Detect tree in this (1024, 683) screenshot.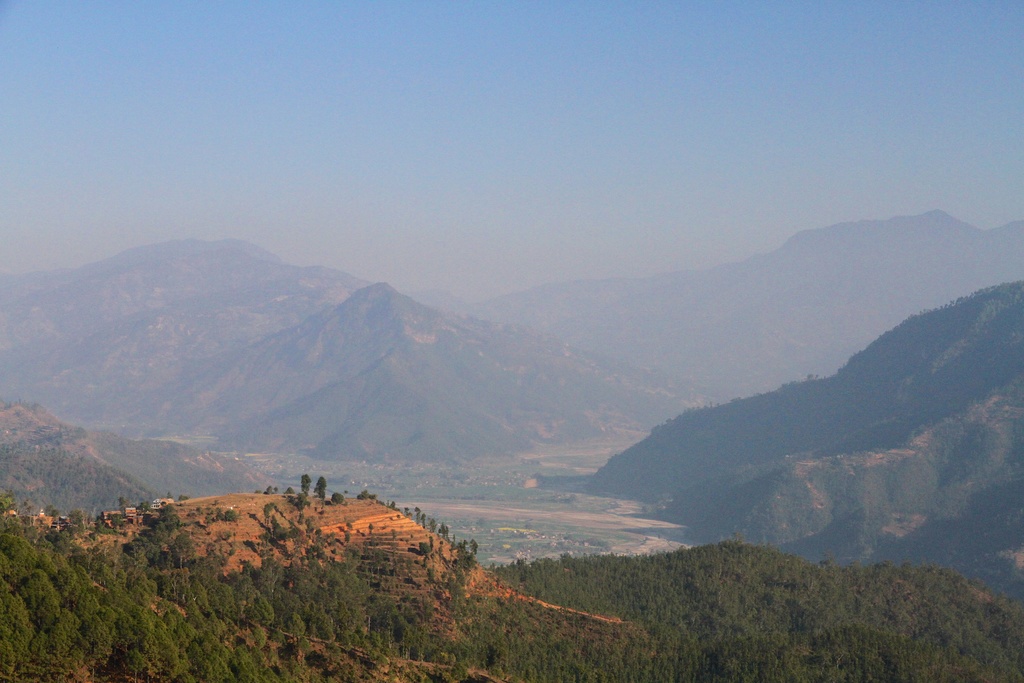
Detection: box(302, 479, 307, 496).
